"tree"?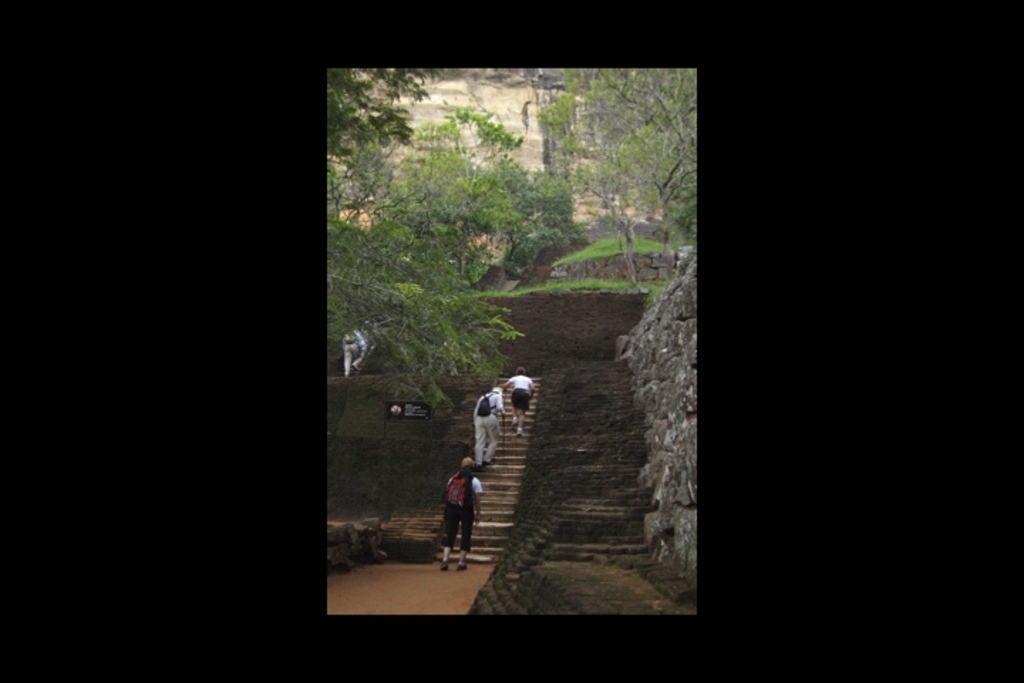
box(526, 63, 703, 280)
